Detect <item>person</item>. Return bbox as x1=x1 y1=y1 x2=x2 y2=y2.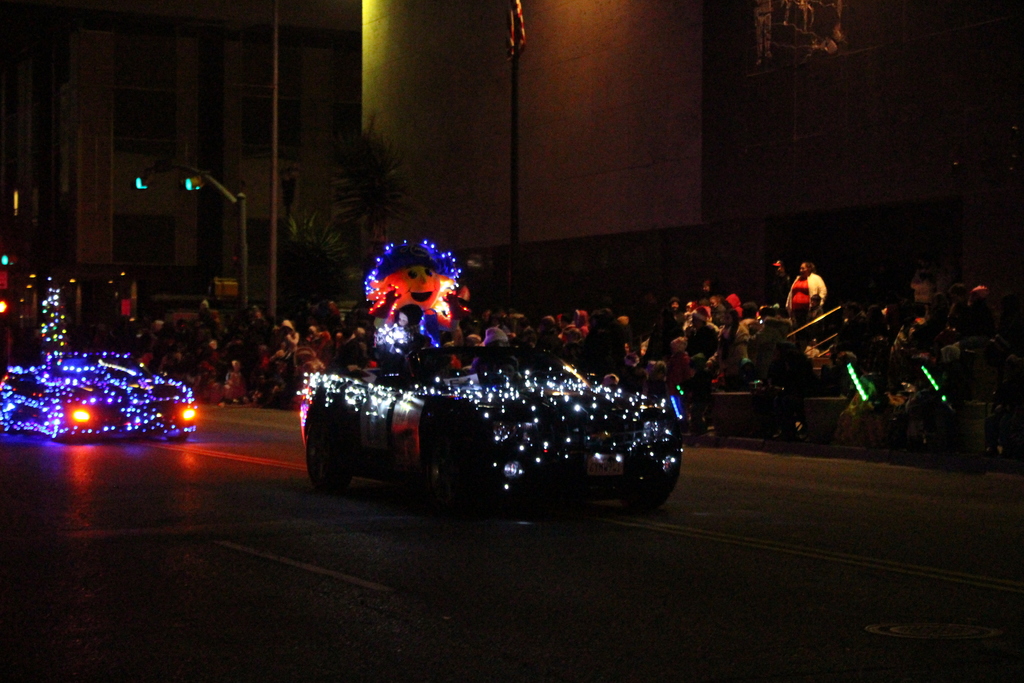
x1=715 y1=308 x2=749 y2=384.
